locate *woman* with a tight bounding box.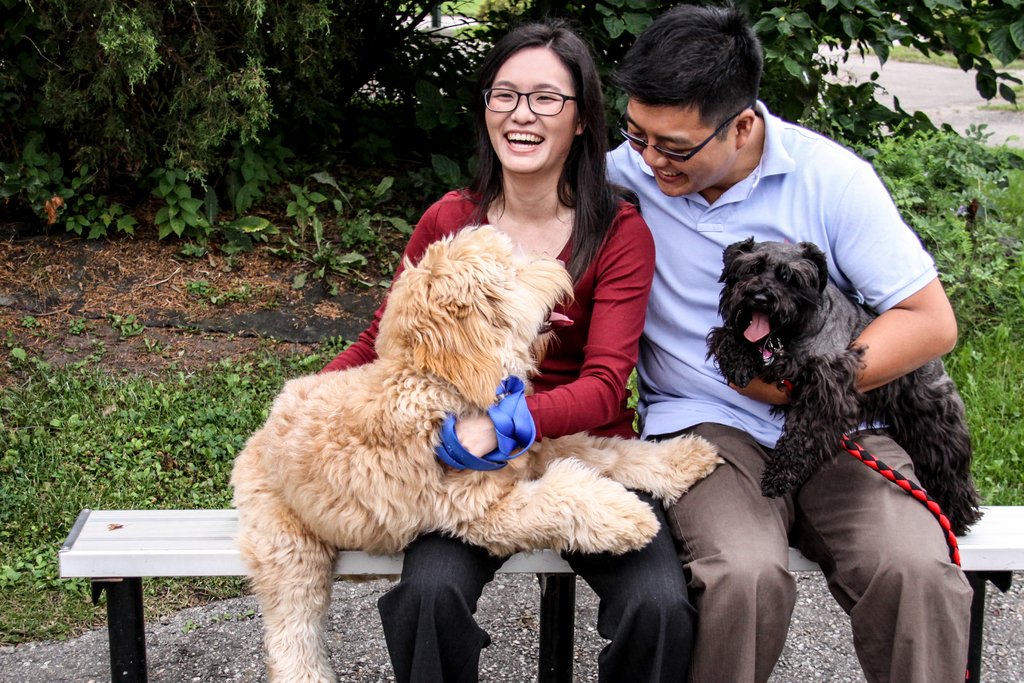
255:44:695:682.
